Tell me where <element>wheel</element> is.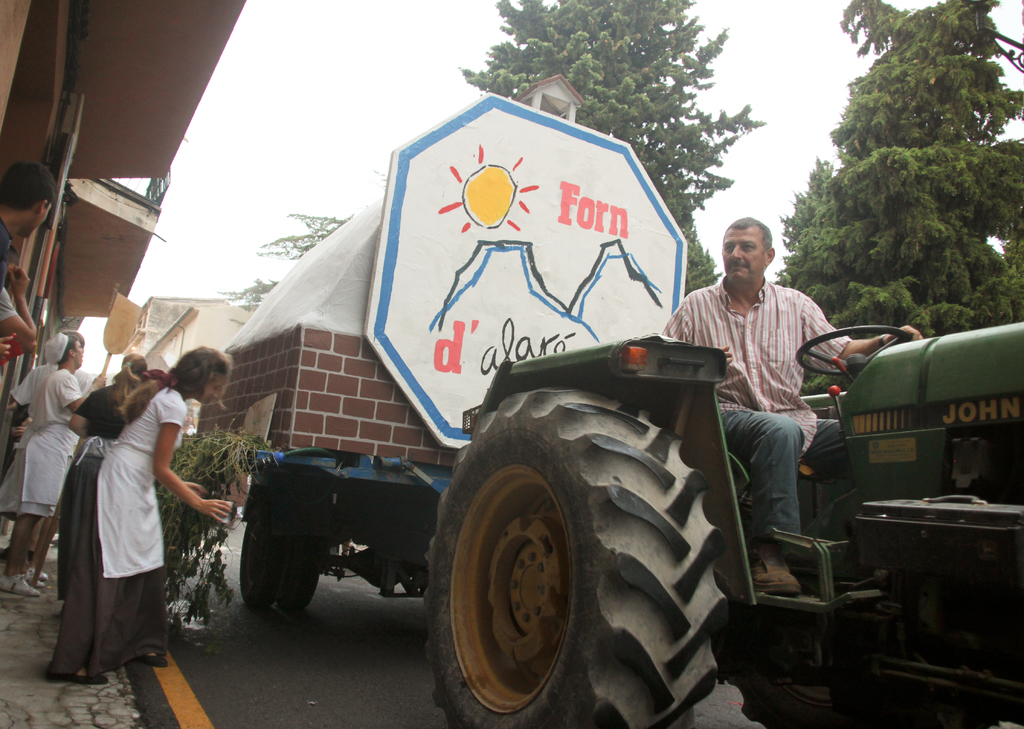
<element>wheel</element> is at region(418, 383, 740, 728).
